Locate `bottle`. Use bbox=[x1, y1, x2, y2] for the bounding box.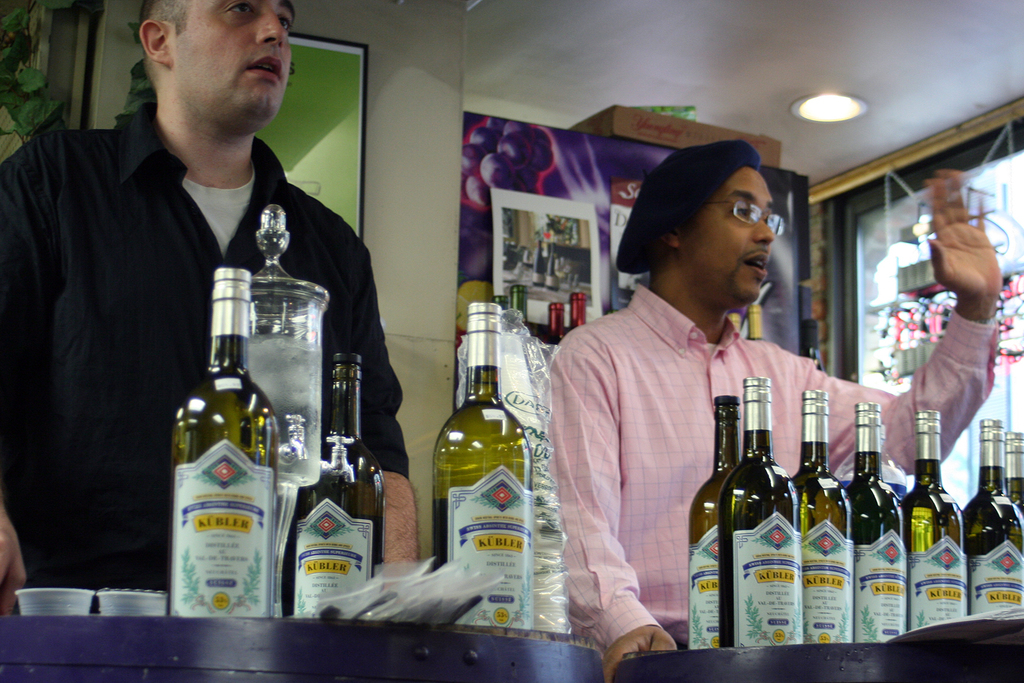
bbox=[902, 407, 967, 631].
